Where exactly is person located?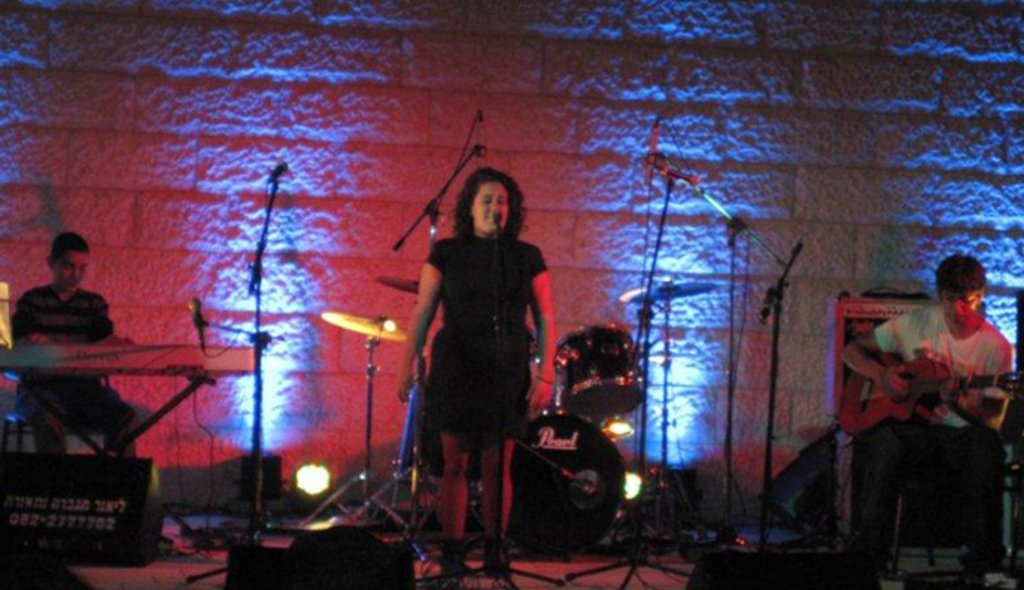
Its bounding box is (left=10, top=229, right=133, bottom=463).
